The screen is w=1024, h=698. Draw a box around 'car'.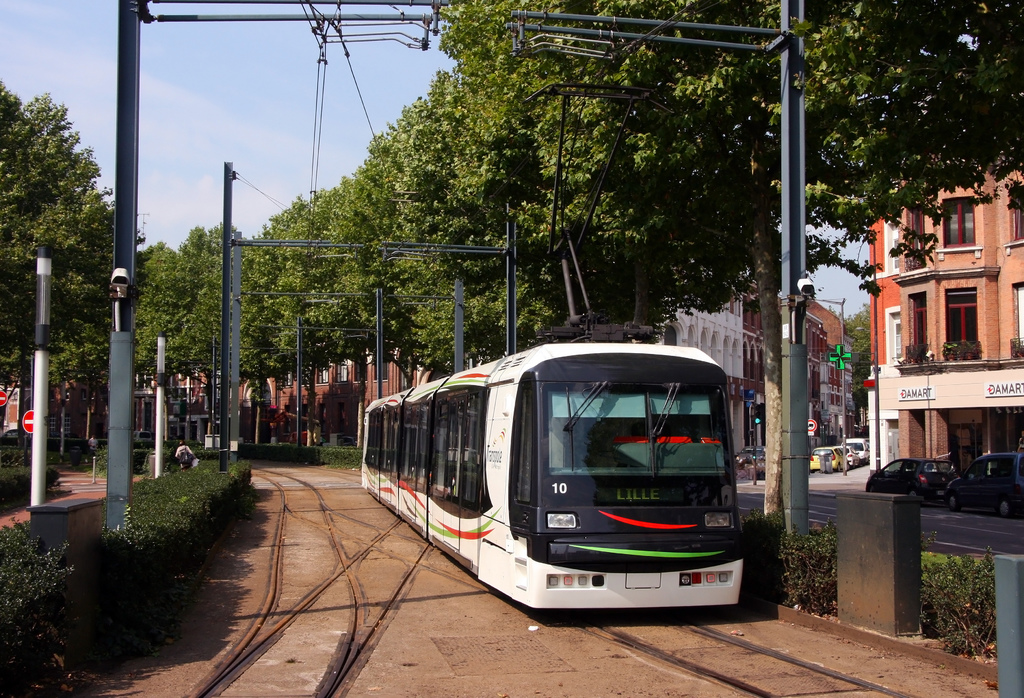
x1=947, y1=453, x2=1023, y2=514.
